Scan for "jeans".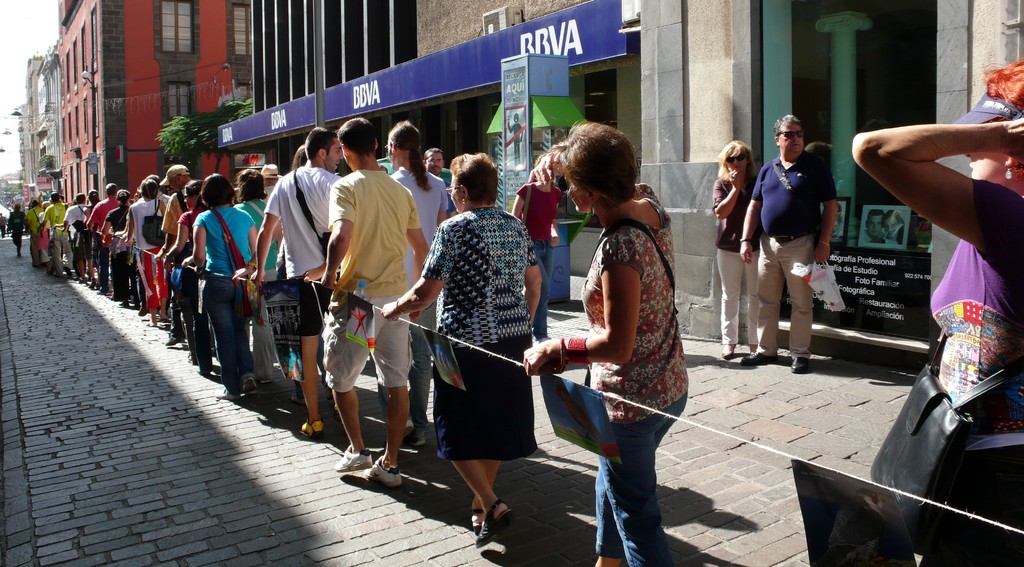
Scan result: {"left": 48, "top": 238, "right": 78, "bottom": 269}.
